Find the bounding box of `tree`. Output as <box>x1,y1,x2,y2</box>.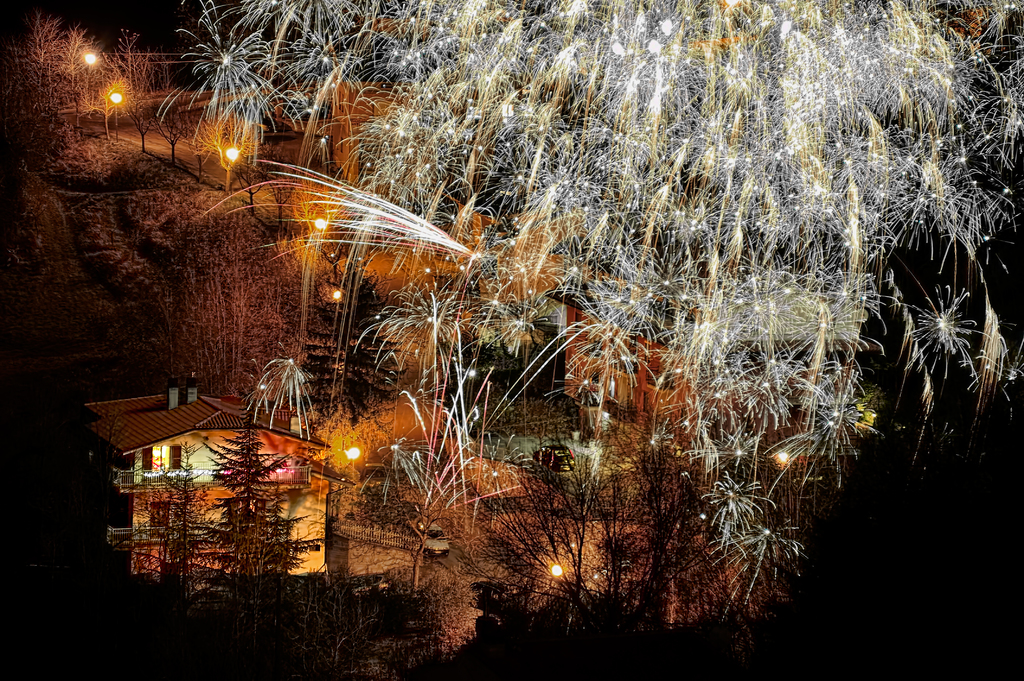
<box>156,86,209,166</box>.
